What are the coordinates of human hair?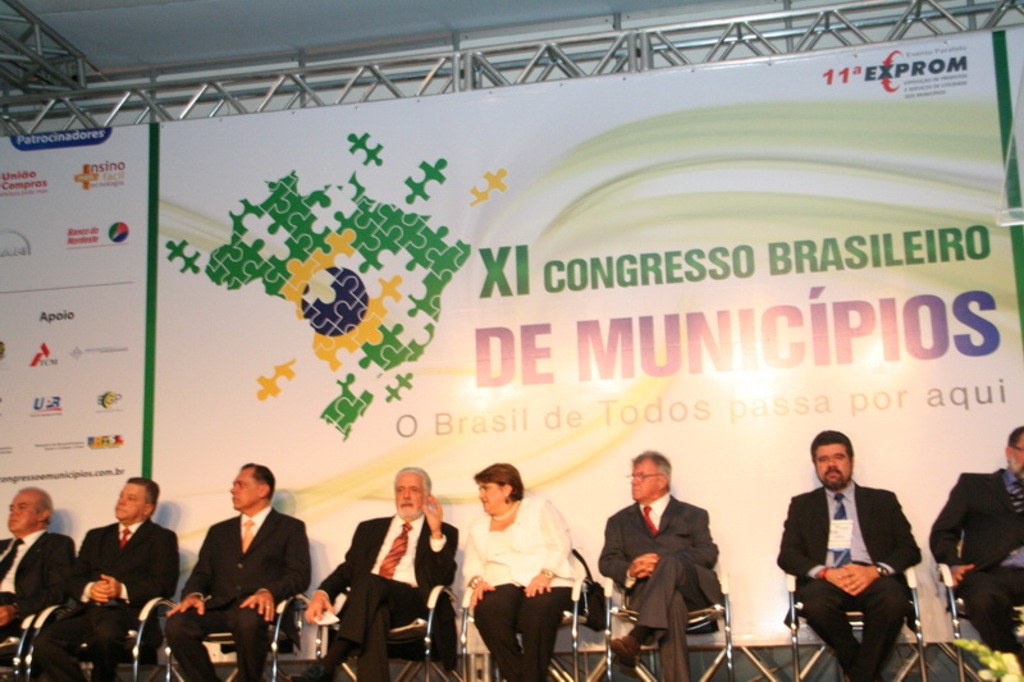
BBox(394, 468, 433, 495).
